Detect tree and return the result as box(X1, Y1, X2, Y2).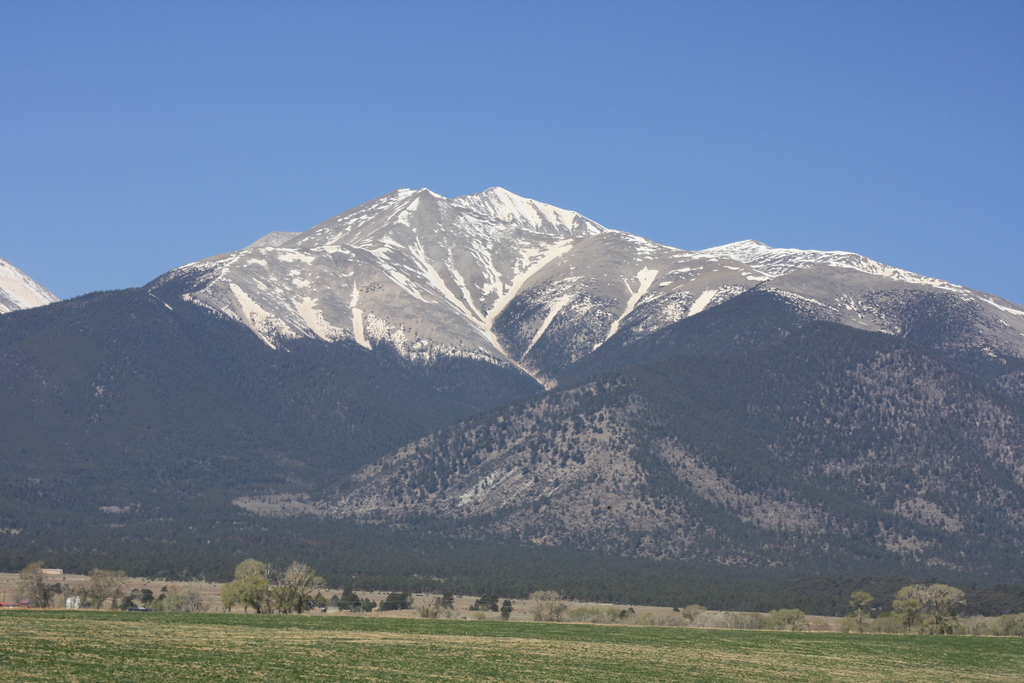
box(330, 594, 340, 604).
